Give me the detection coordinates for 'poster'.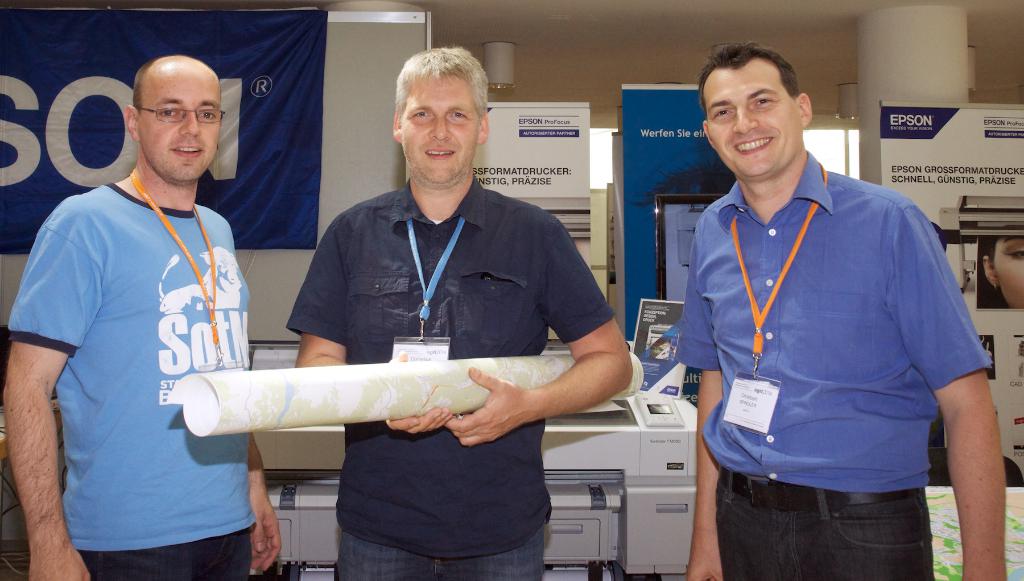
select_region(883, 107, 1023, 483).
